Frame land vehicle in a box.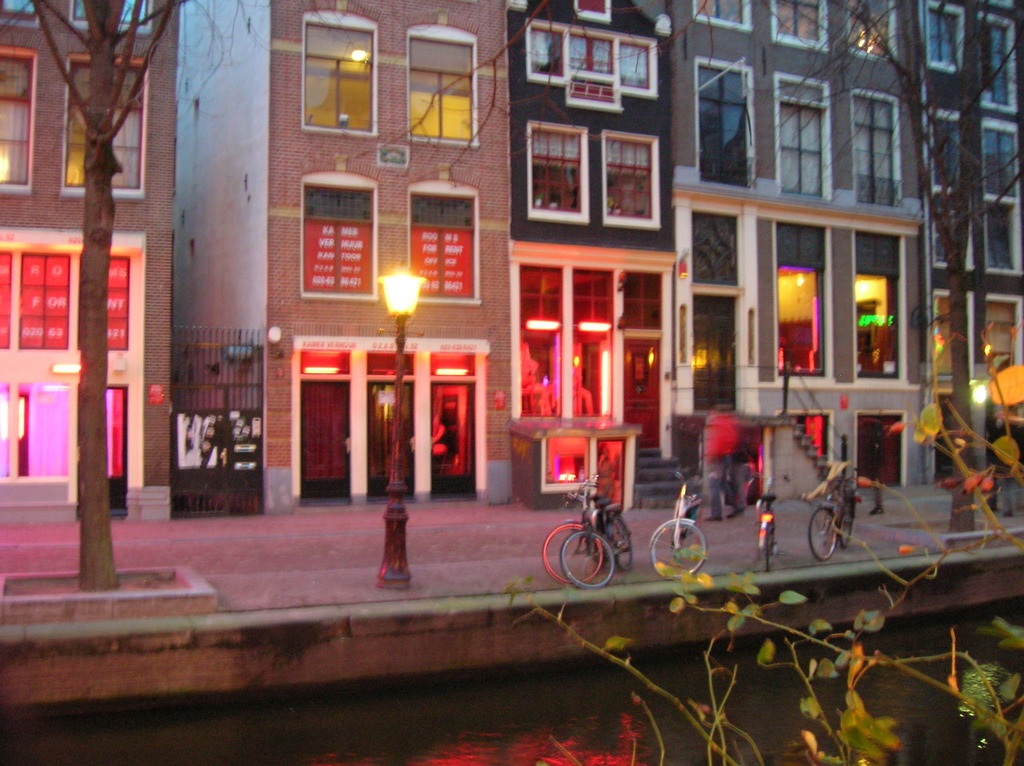
select_region(756, 490, 781, 569).
